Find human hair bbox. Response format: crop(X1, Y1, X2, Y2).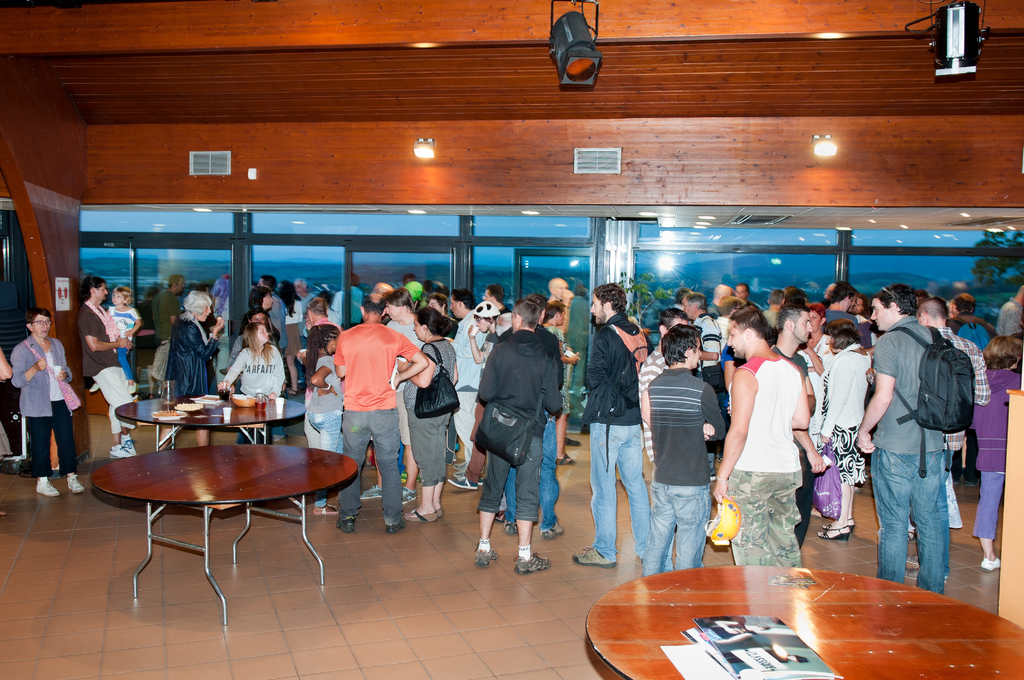
crop(25, 304, 55, 330).
